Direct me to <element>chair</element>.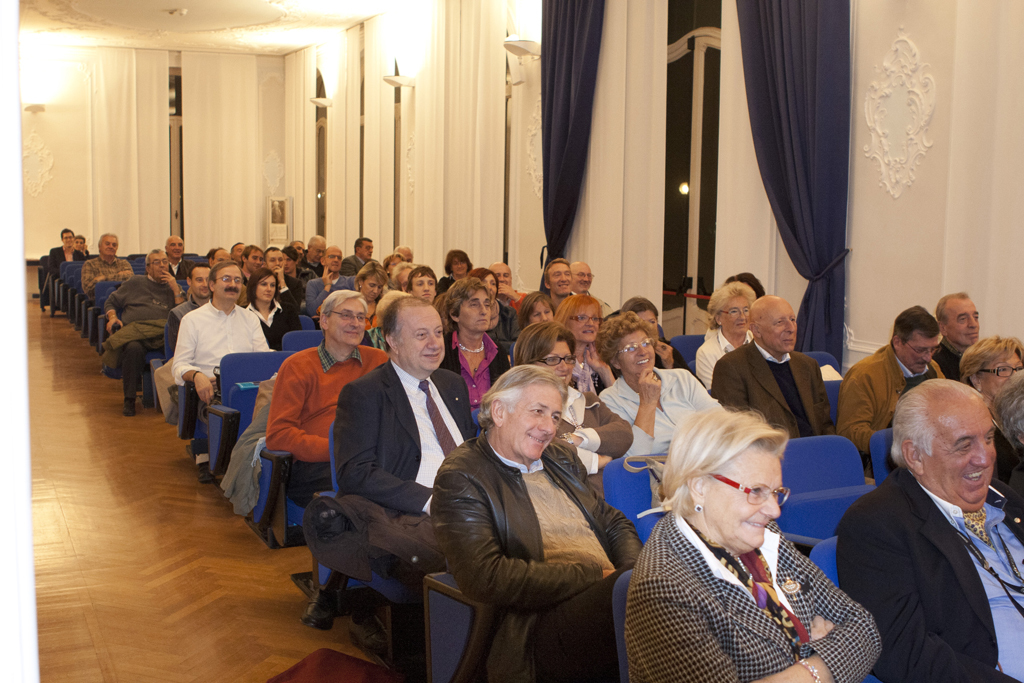
Direction: crop(305, 419, 465, 661).
